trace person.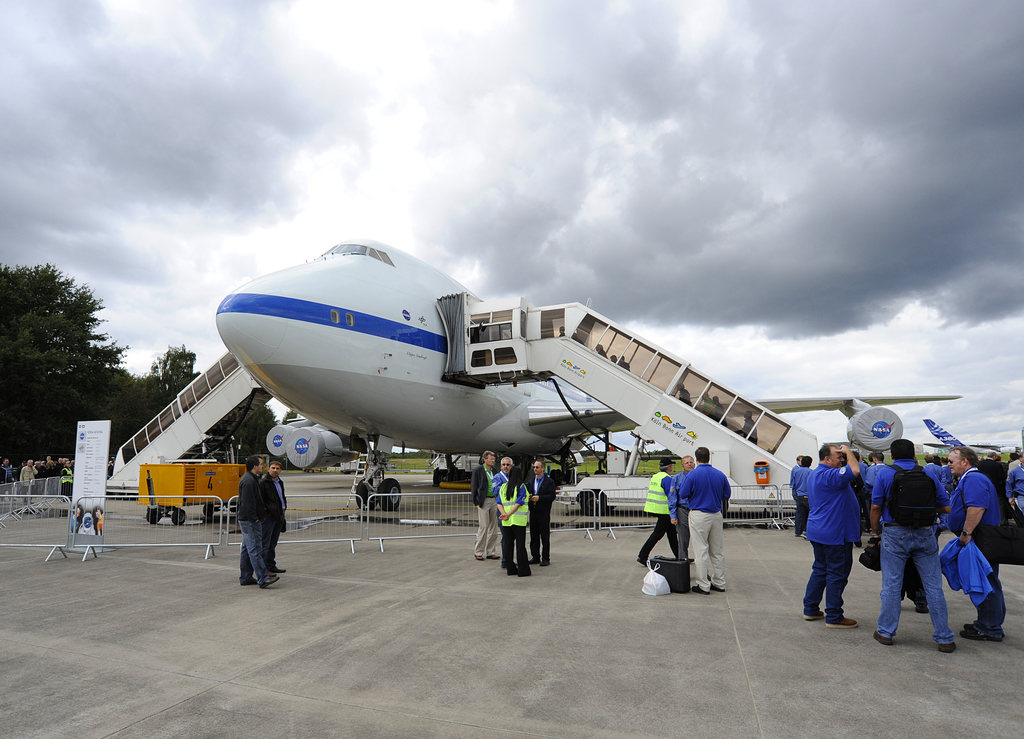
Traced to crop(472, 453, 495, 559).
